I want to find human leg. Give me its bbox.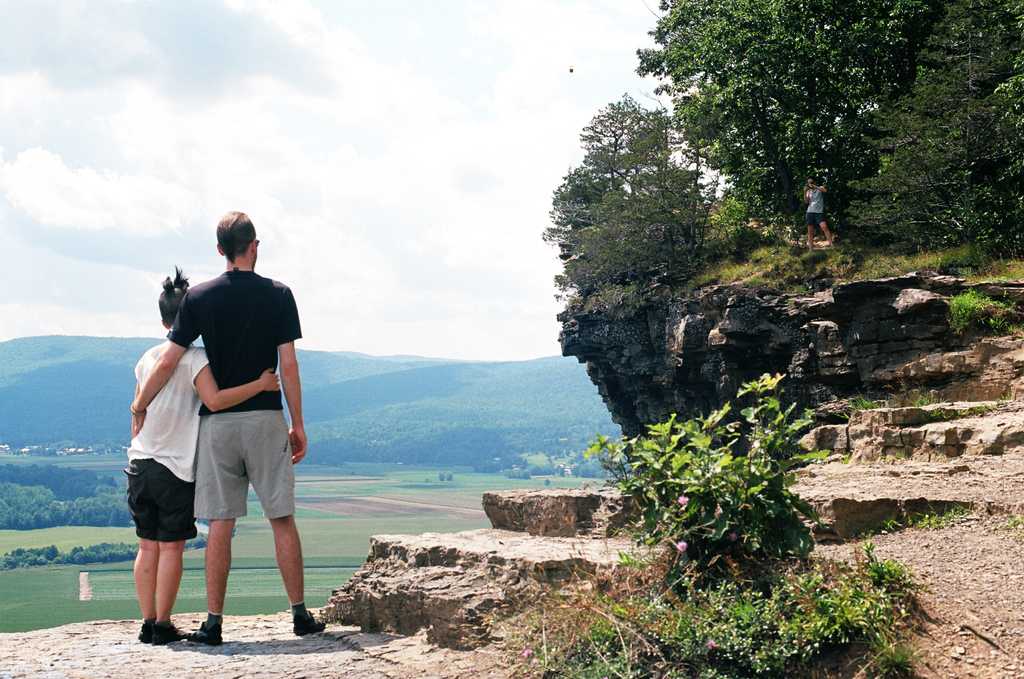
(187,413,252,653).
